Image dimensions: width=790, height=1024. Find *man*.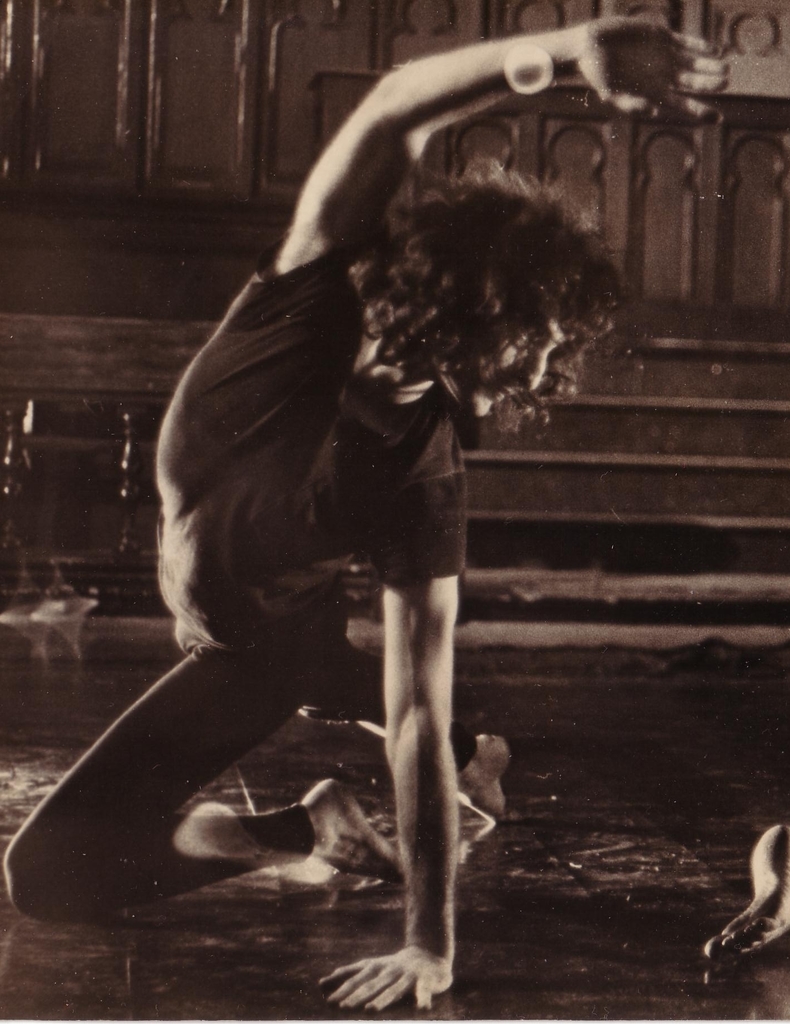
box=[1, 14, 729, 1014].
